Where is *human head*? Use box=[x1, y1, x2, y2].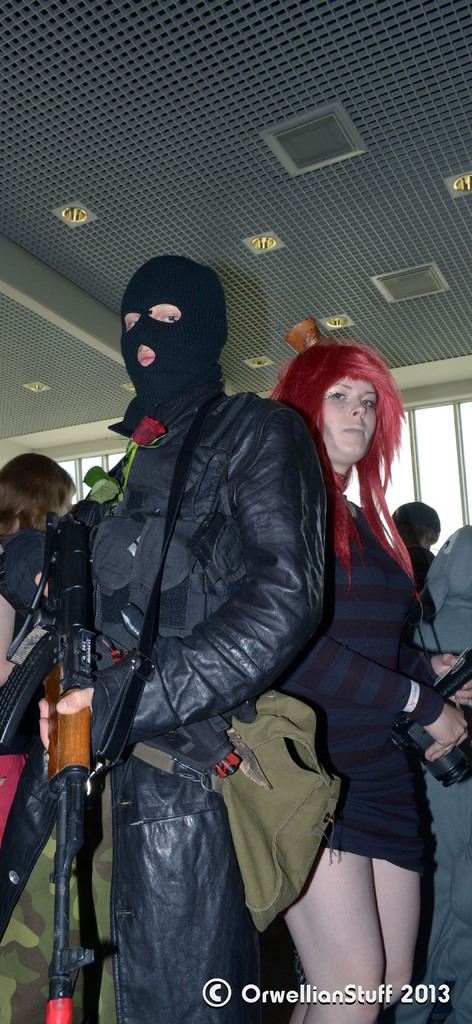
box=[389, 494, 444, 555].
